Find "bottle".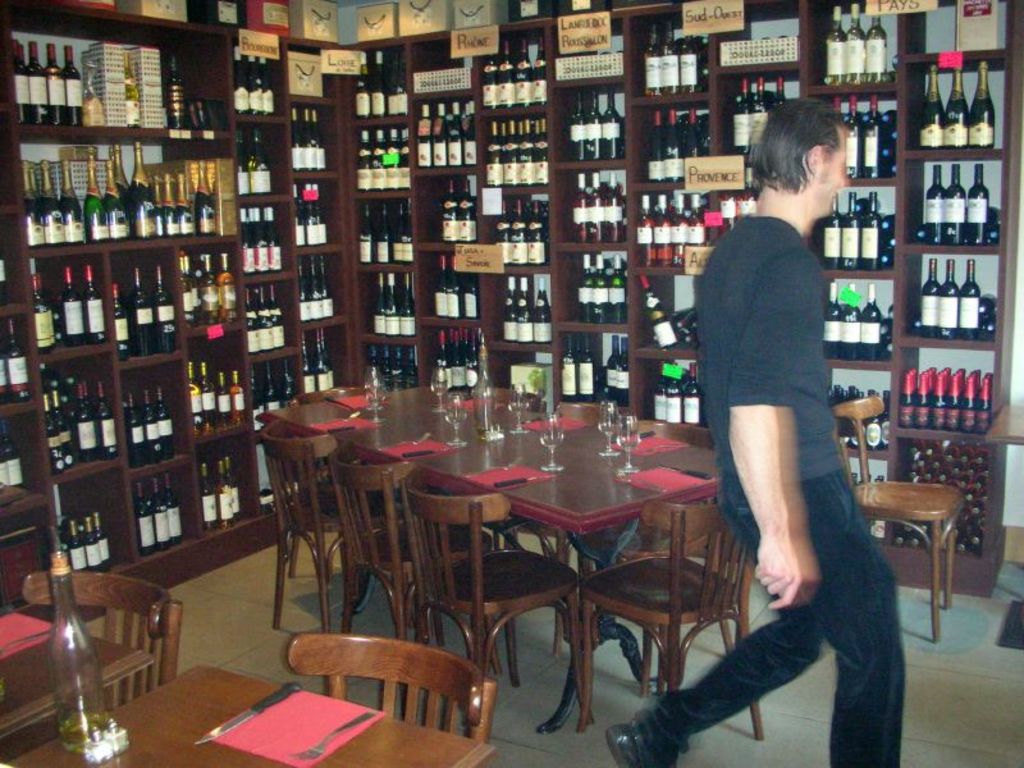
bbox=[248, 47, 262, 113].
